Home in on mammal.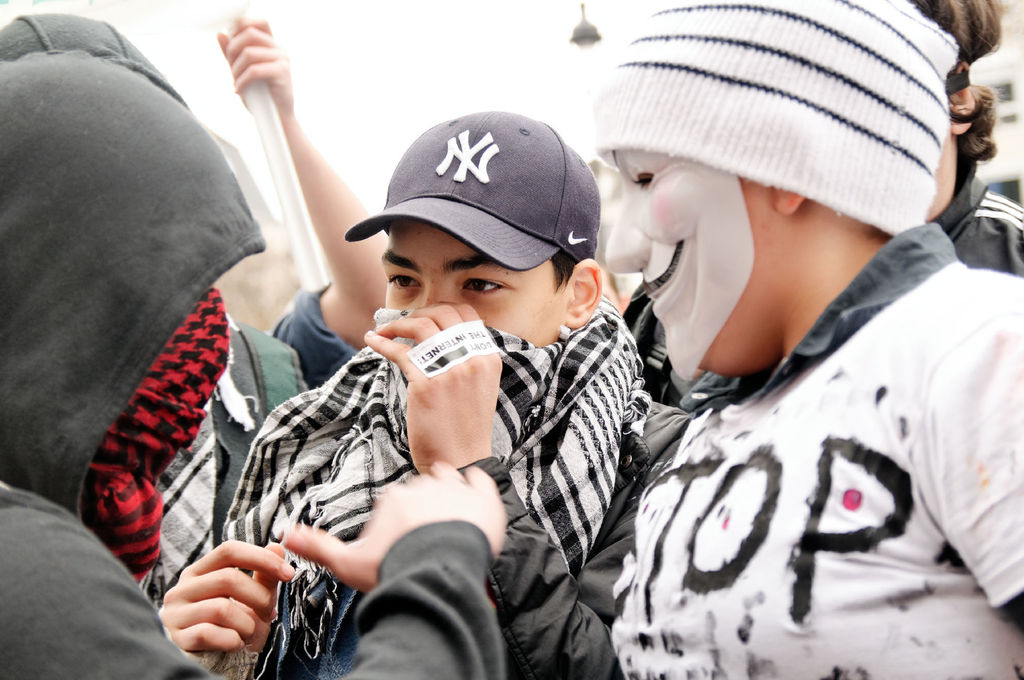
Homed in at select_region(589, 0, 1023, 679).
